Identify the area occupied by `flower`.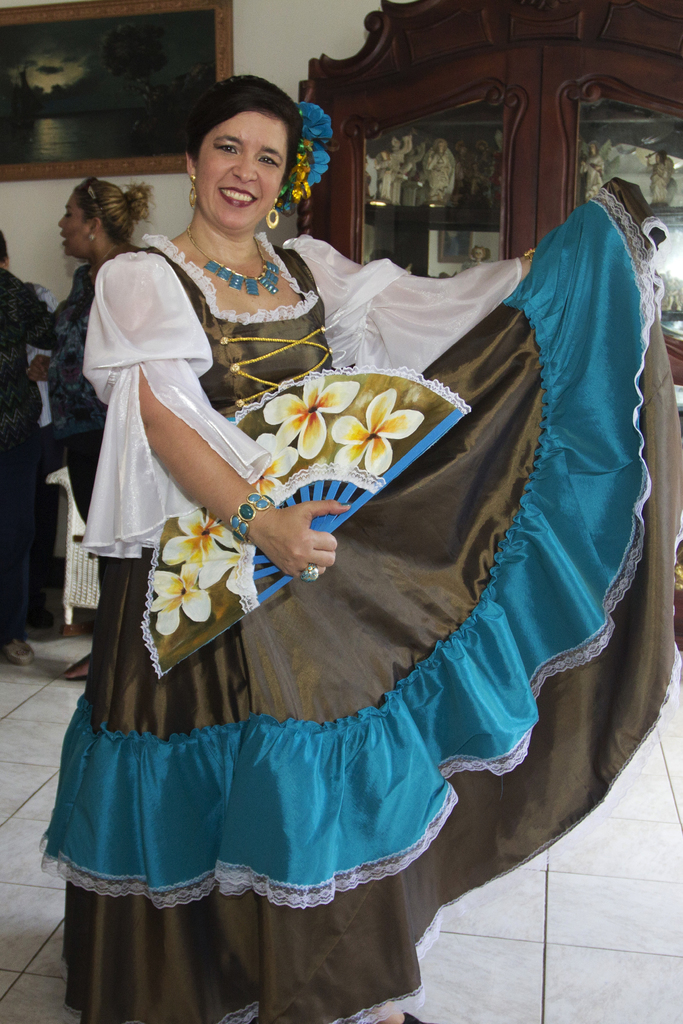
Area: crop(250, 435, 297, 495).
